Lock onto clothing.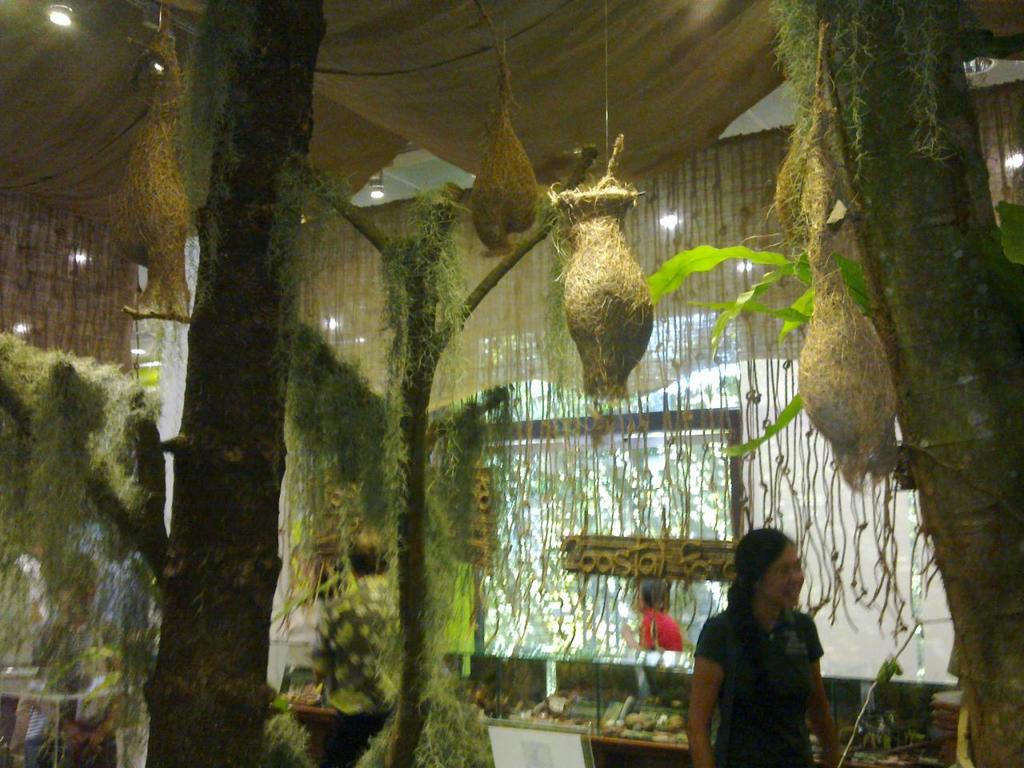
Locked: crop(642, 610, 680, 654).
